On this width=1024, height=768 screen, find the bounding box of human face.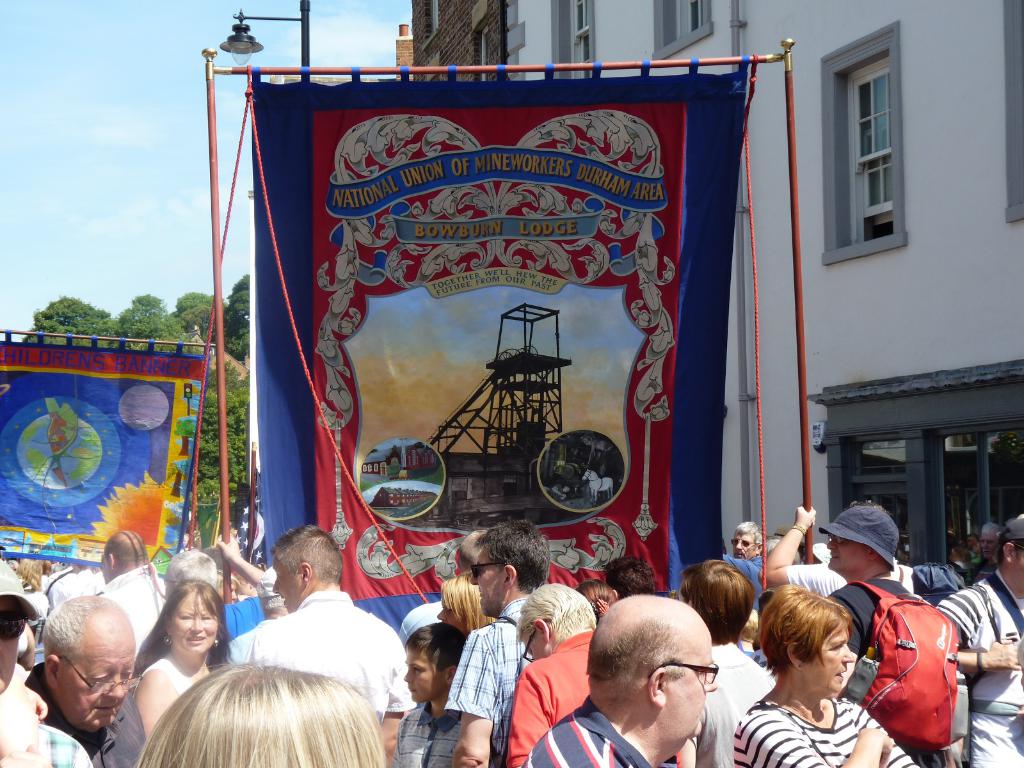
Bounding box: {"left": 479, "top": 542, "right": 503, "bottom": 615}.
